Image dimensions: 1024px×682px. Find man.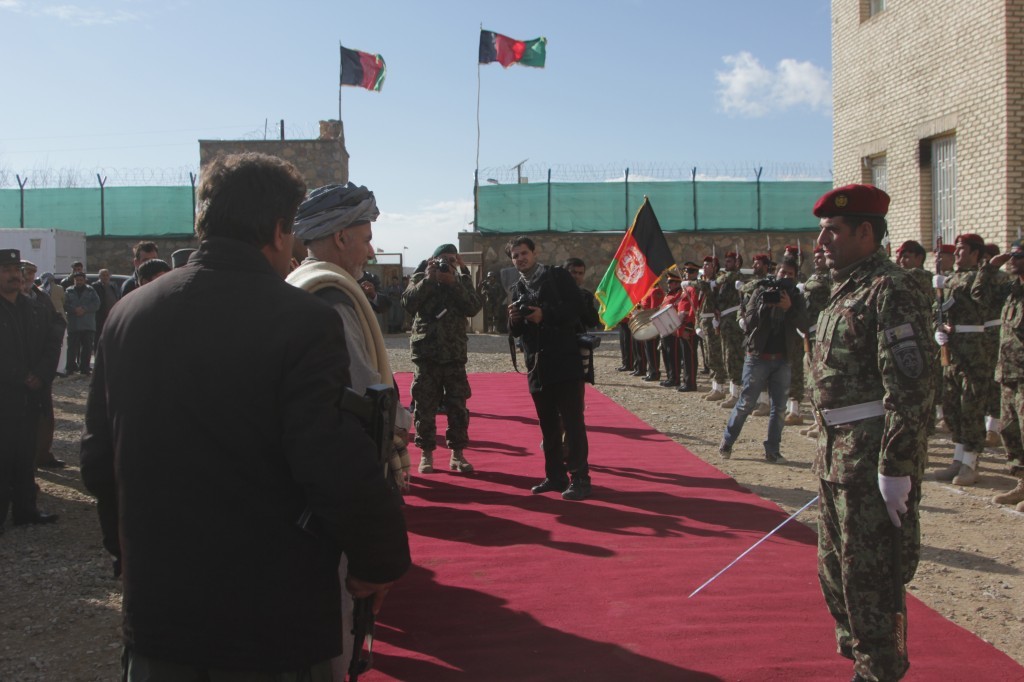
[left=814, top=187, right=938, bottom=681].
